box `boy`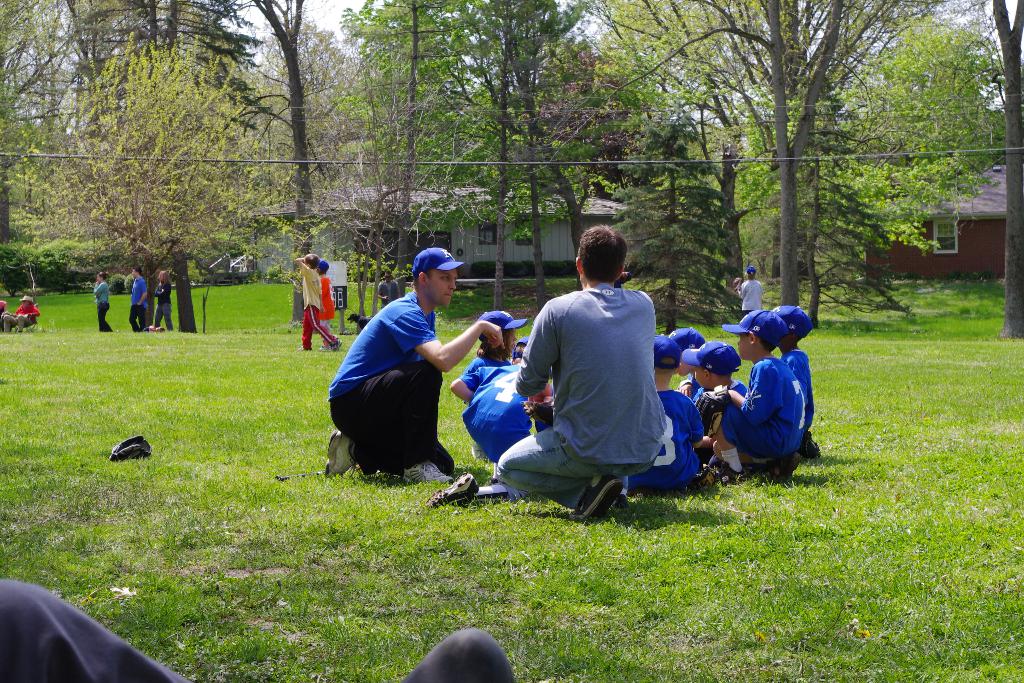
box=[706, 318, 827, 479]
